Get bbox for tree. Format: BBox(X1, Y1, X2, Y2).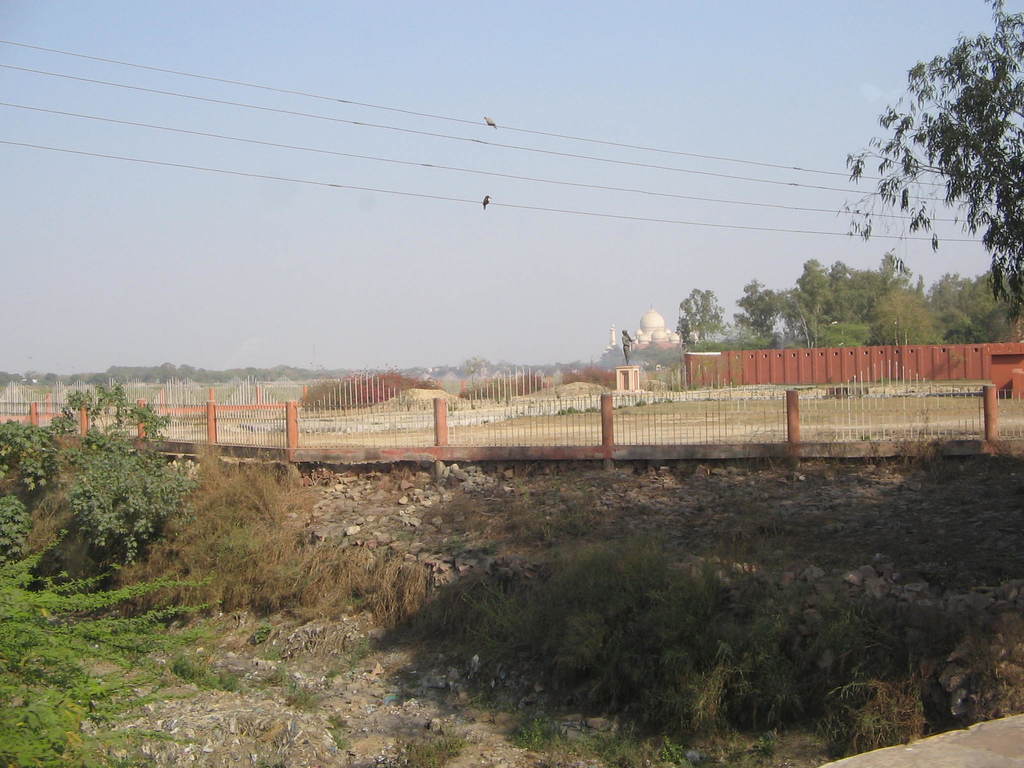
BBox(827, 256, 874, 344).
